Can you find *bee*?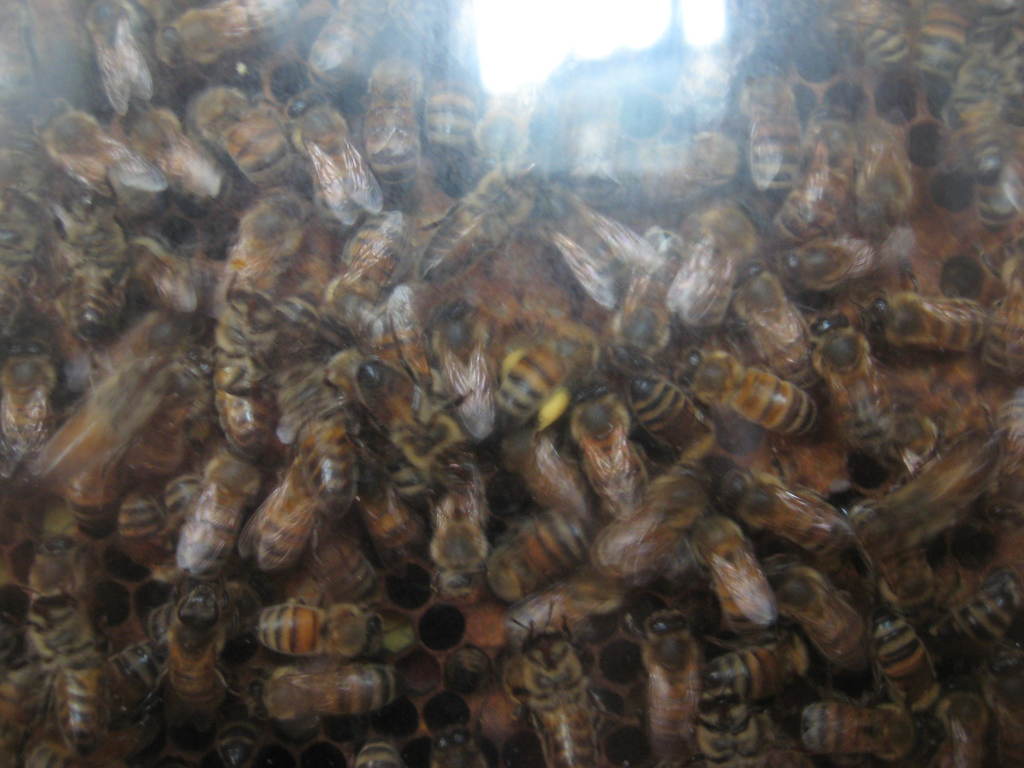
Yes, bounding box: {"left": 700, "top": 441, "right": 852, "bottom": 509}.
